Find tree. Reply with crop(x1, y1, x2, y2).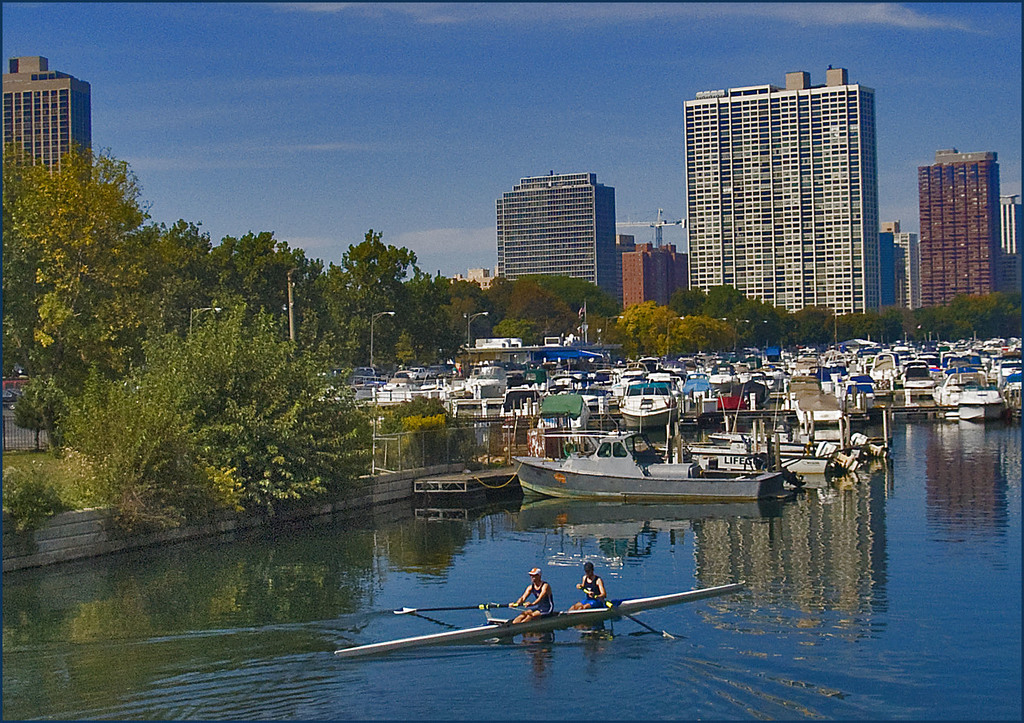
crop(883, 303, 913, 337).
